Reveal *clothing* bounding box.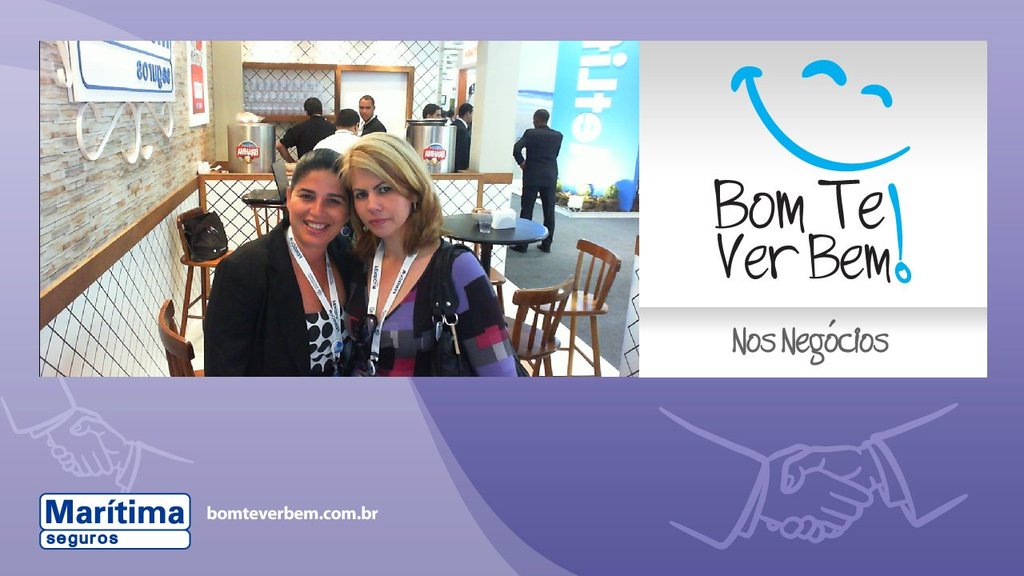
Revealed: crop(446, 115, 451, 123).
